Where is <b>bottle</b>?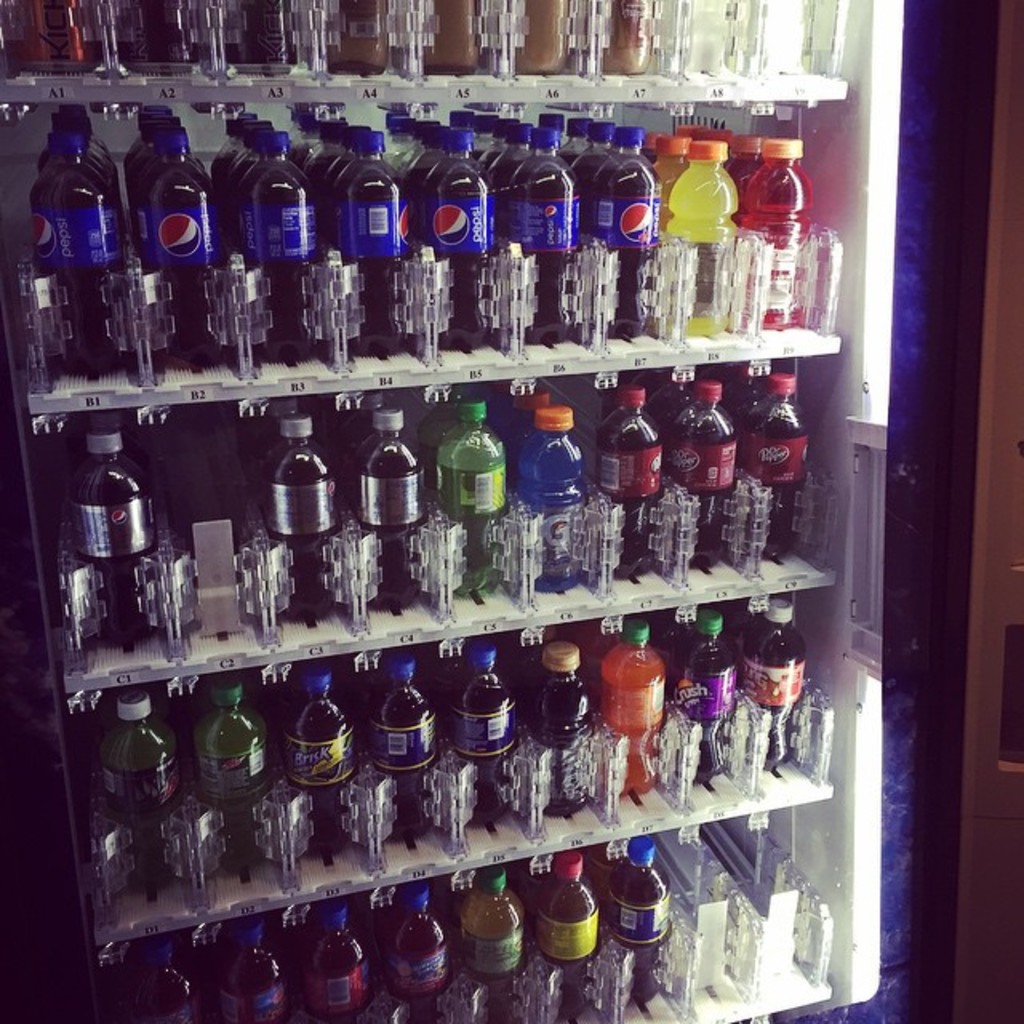
(x1=418, y1=138, x2=498, y2=349).
